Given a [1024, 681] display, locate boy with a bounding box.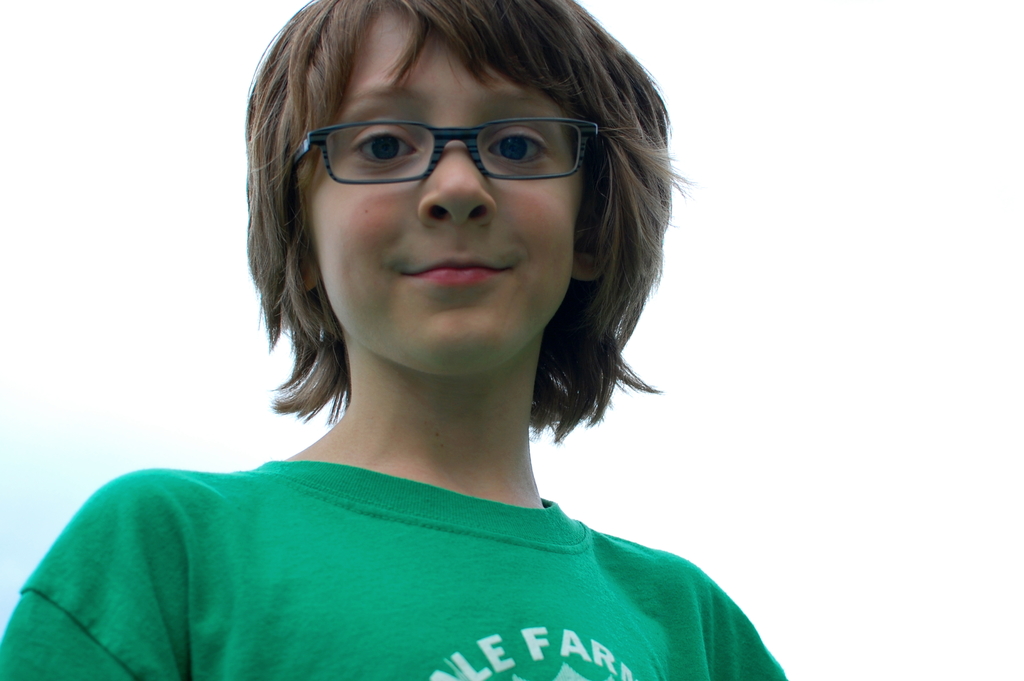
Located: {"x1": 0, "y1": 0, "x2": 786, "y2": 680}.
